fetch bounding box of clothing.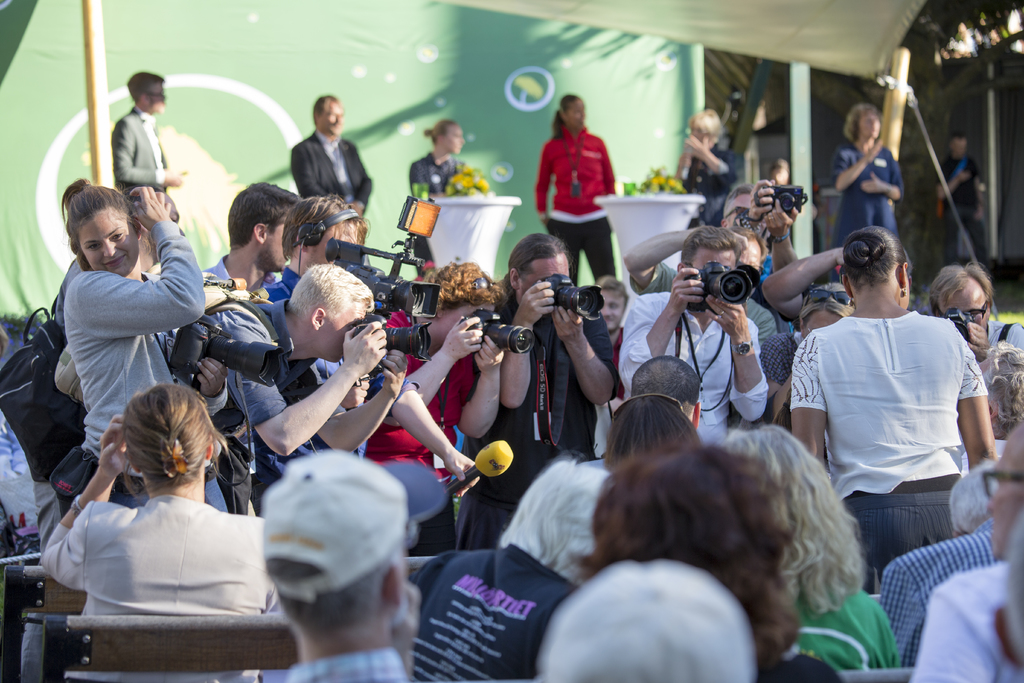
Bbox: l=829, t=143, r=902, b=247.
